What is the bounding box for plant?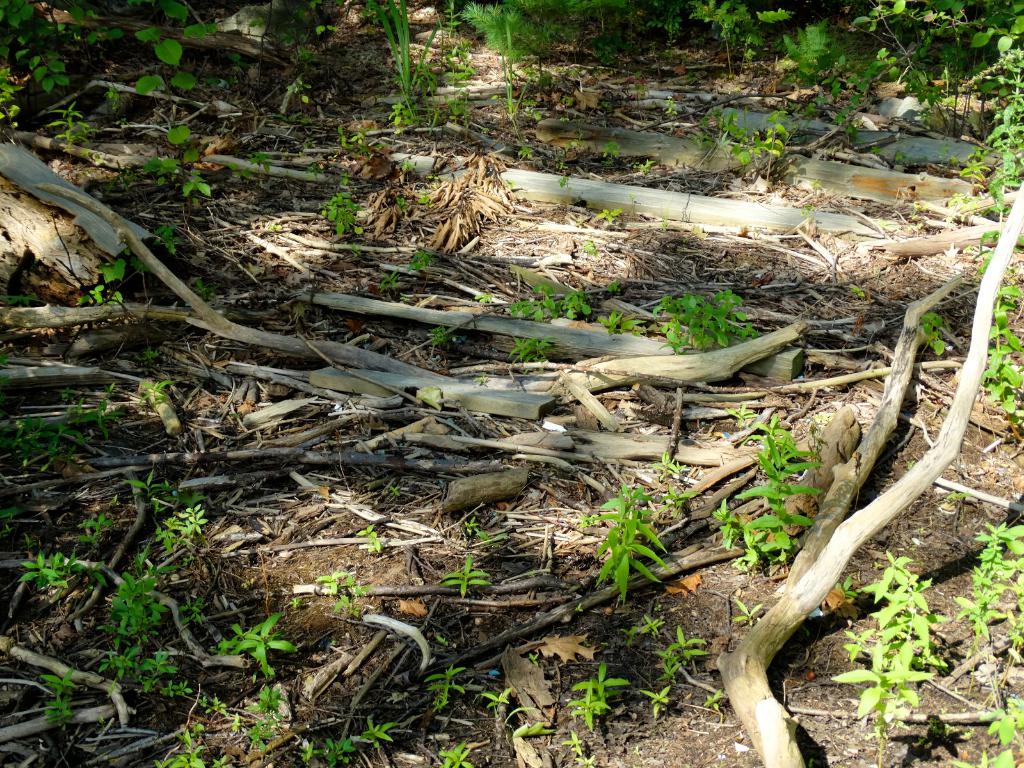
rect(596, 312, 642, 338).
